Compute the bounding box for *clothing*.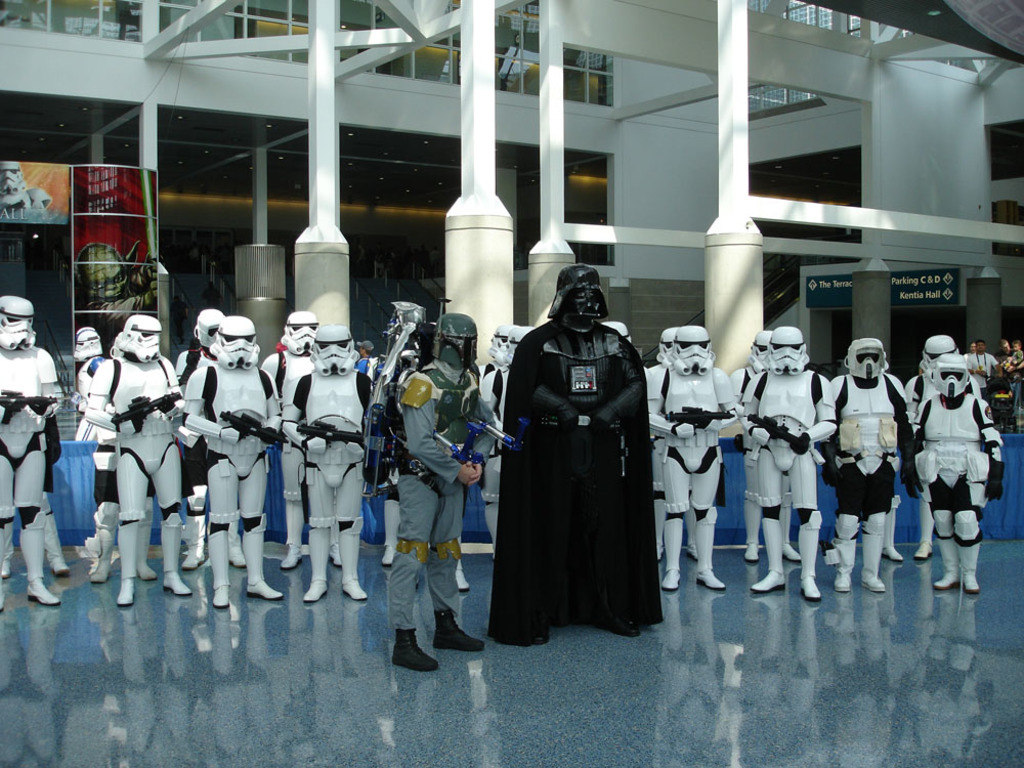
[966,352,996,401].
